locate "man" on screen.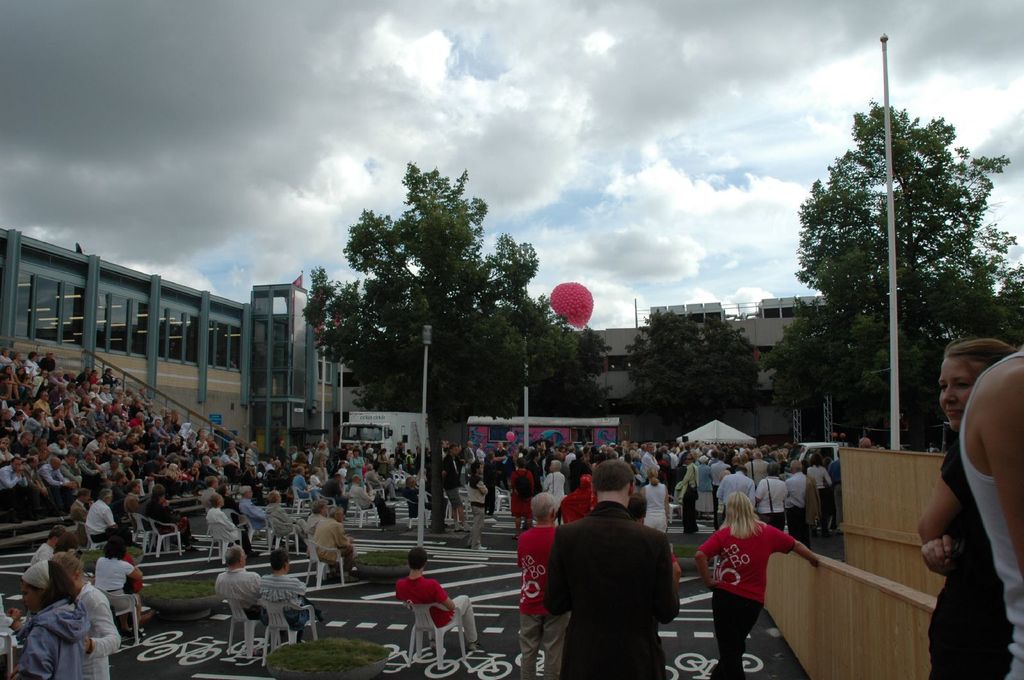
On screen at bbox(264, 553, 323, 642).
